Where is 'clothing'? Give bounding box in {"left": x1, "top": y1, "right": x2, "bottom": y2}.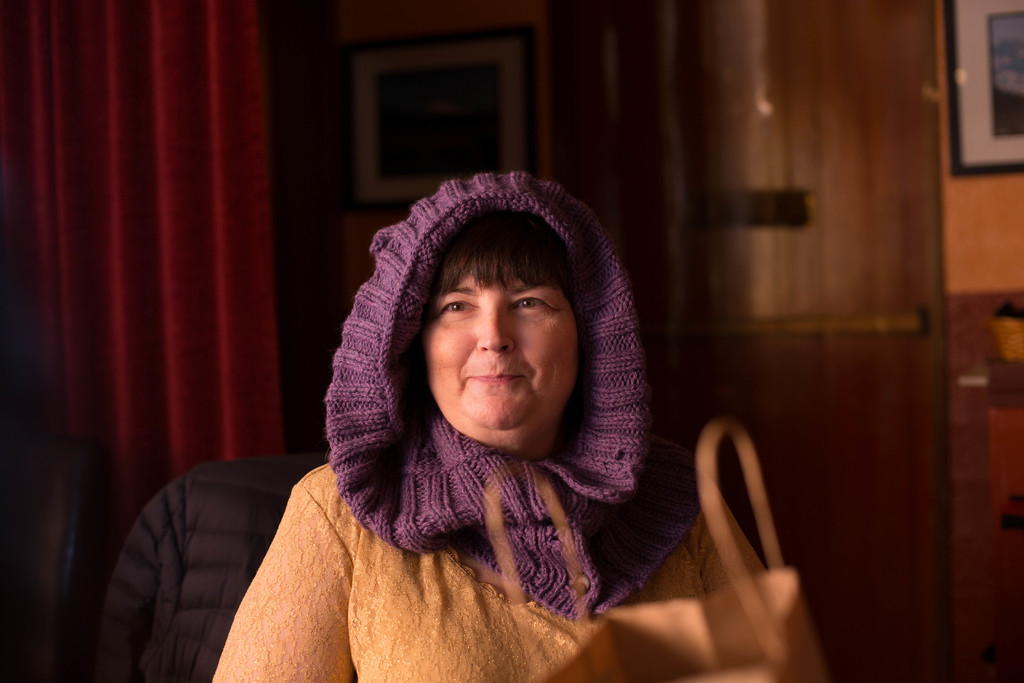
{"left": 211, "top": 174, "right": 780, "bottom": 682}.
